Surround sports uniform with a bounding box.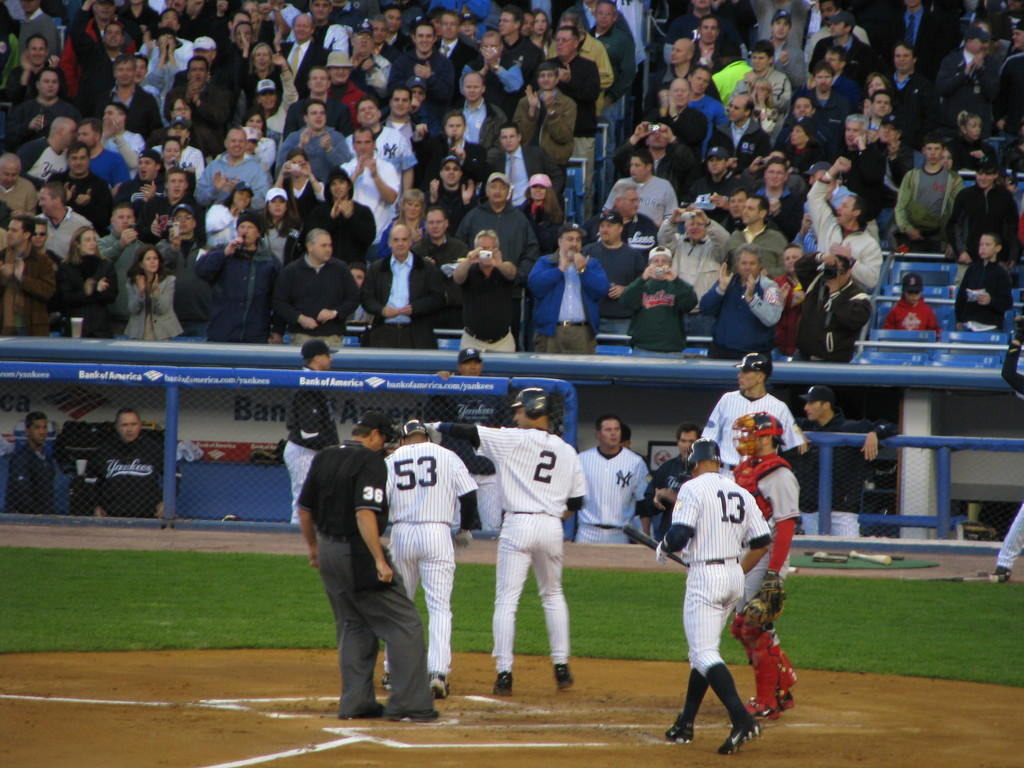
x1=2 y1=442 x2=58 y2=516.
